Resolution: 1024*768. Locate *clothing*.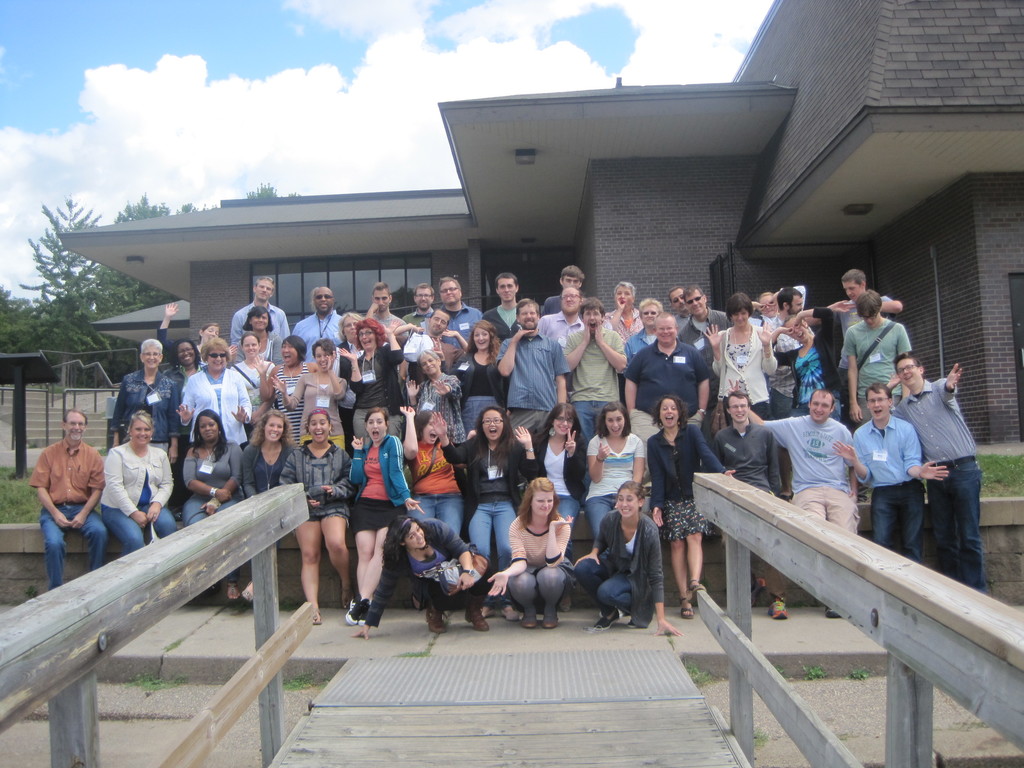
l=642, t=421, r=729, b=529.
